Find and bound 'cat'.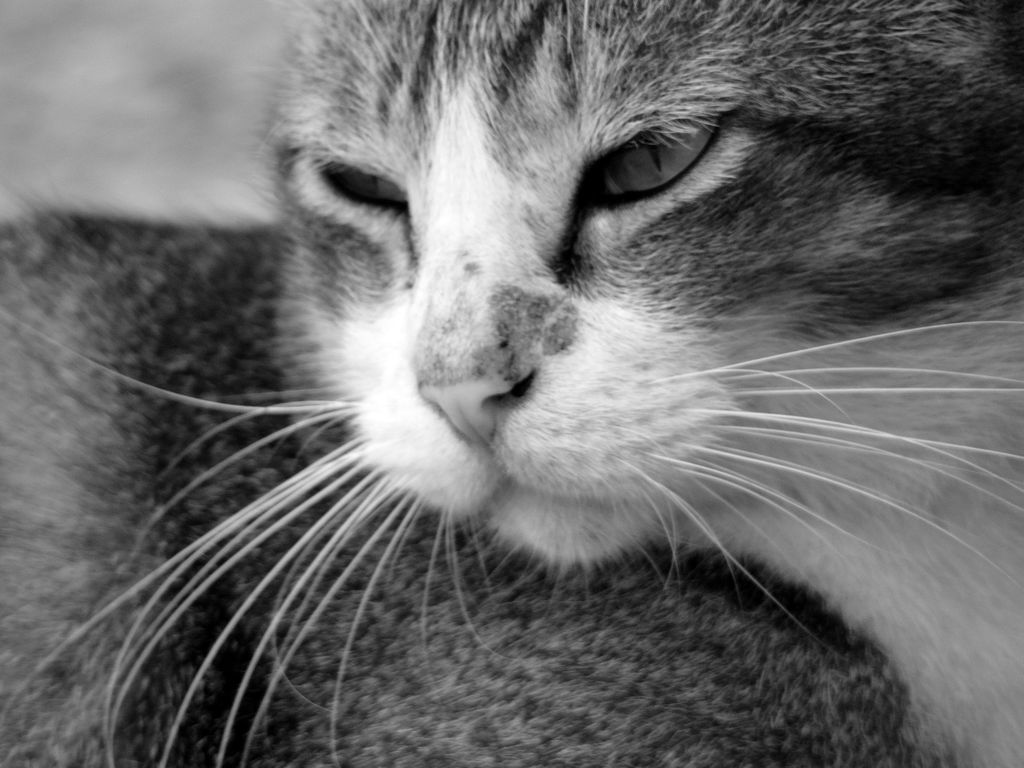
Bound: crop(0, 0, 1021, 765).
